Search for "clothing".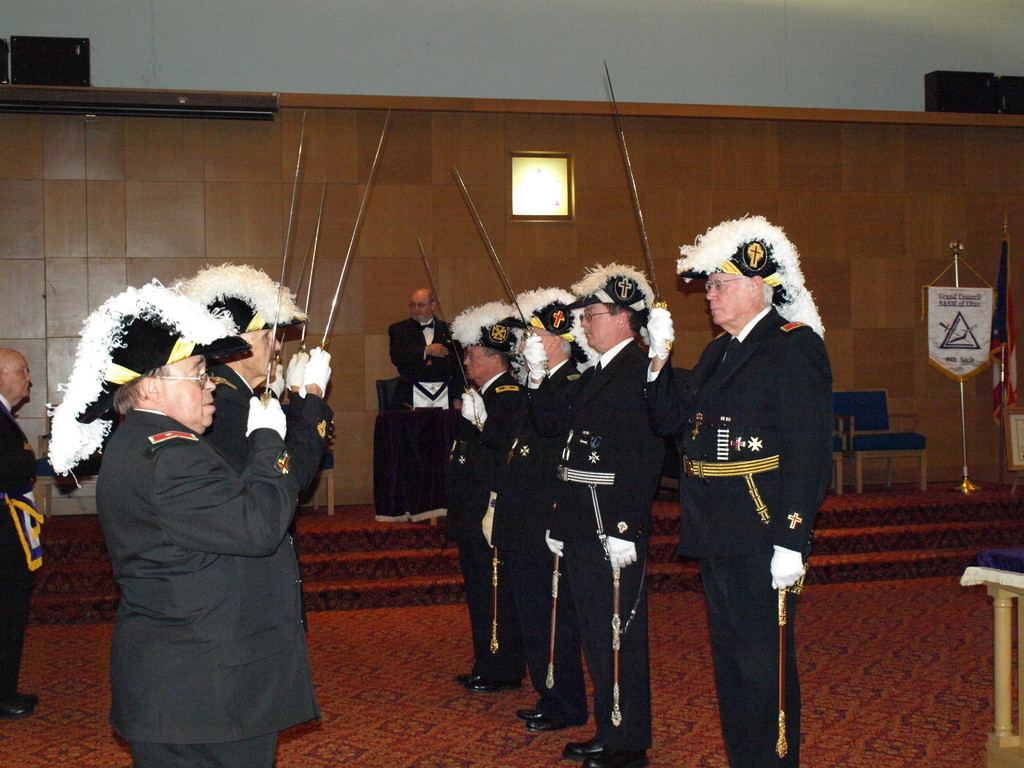
Found at 63/339/330/758.
